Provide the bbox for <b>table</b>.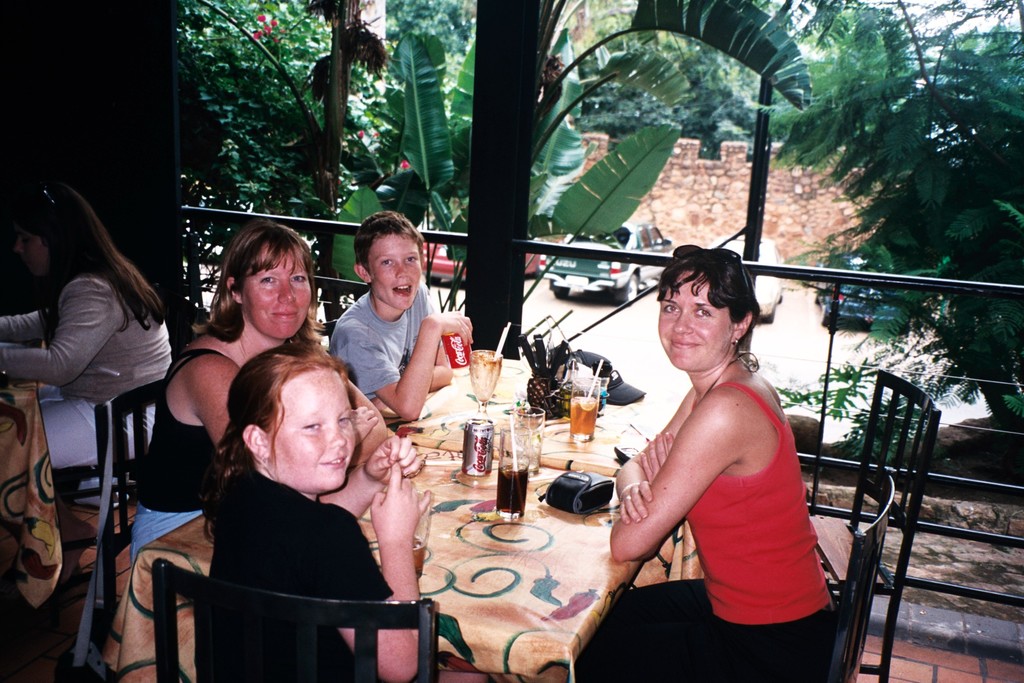
<region>109, 433, 668, 682</region>.
